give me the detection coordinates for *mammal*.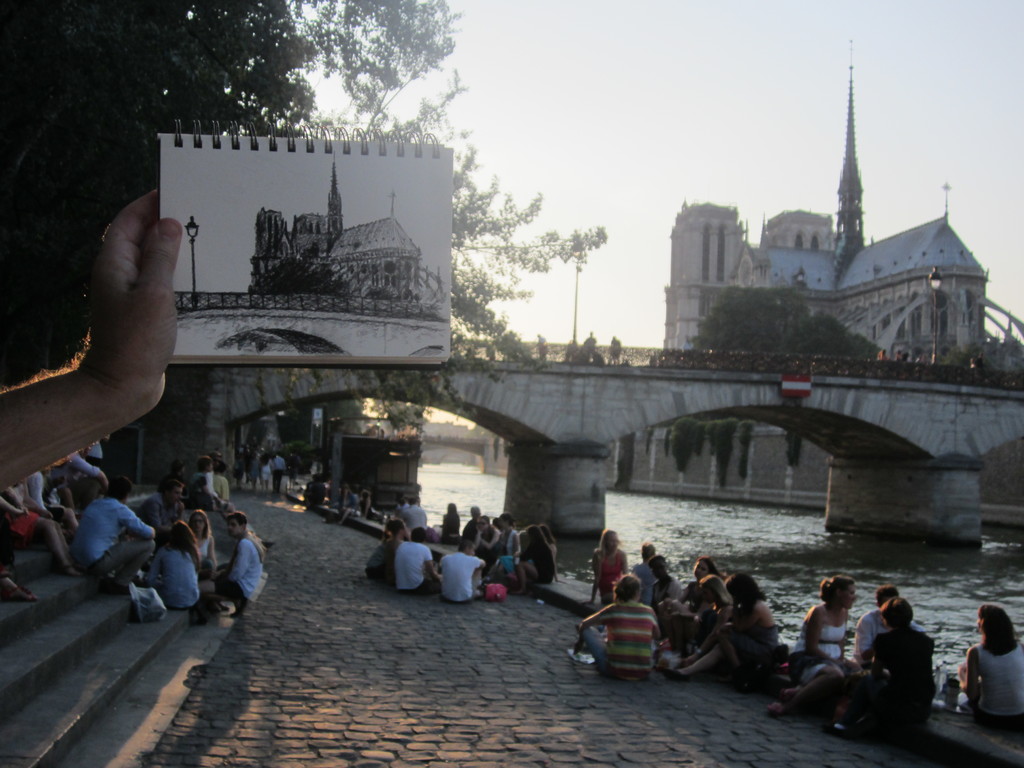
l=70, t=471, r=159, b=586.
